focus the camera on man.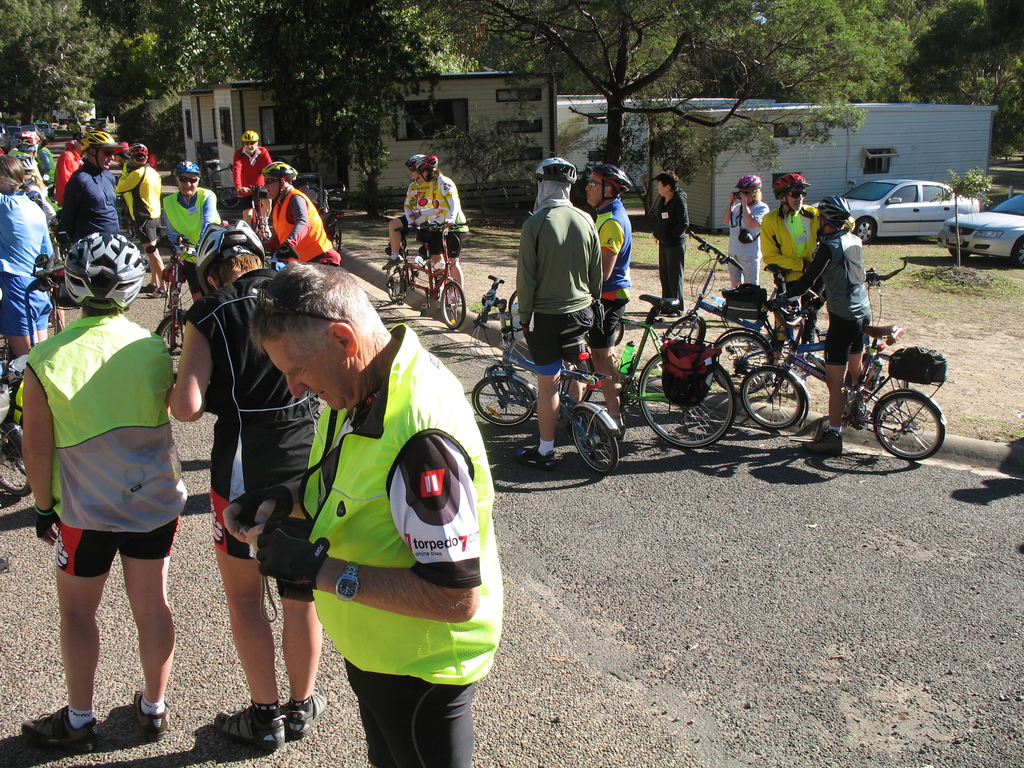
Focus region: [x1=9, y1=132, x2=65, y2=334].
